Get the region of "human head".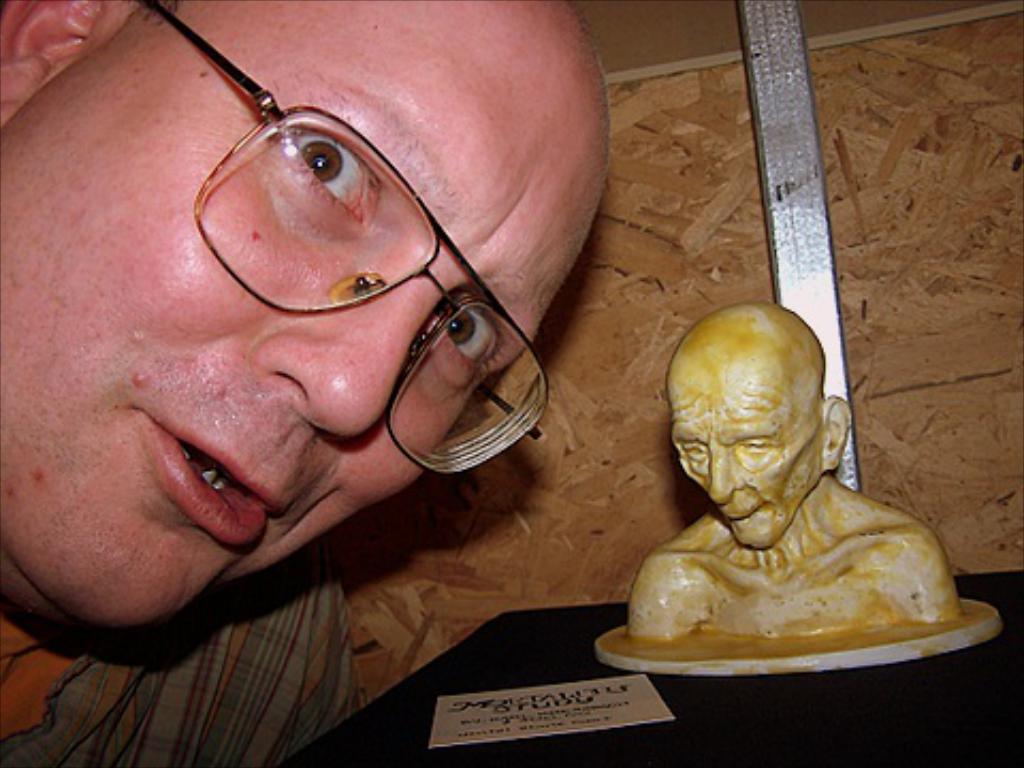
<bbox>670, 307, 855, 553</bbox>.
